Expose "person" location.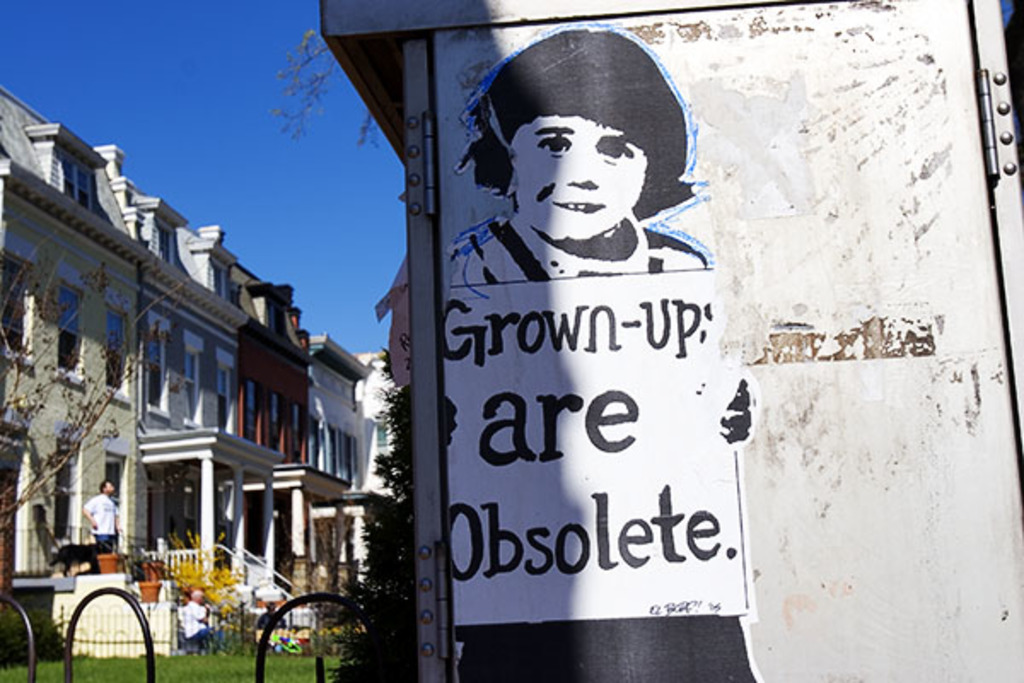
Exposed at (left=433, top=14, right=758, bottom=681).
